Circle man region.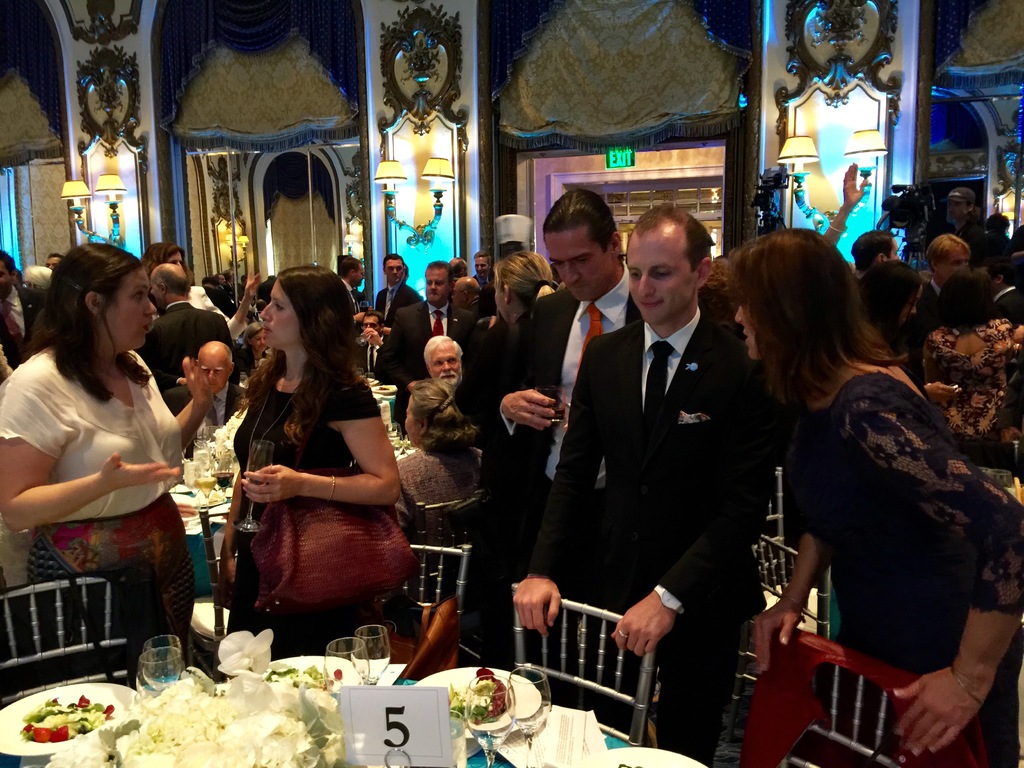
Region: pyautogui.locateOnScreen(474, 190, 642, 664).
